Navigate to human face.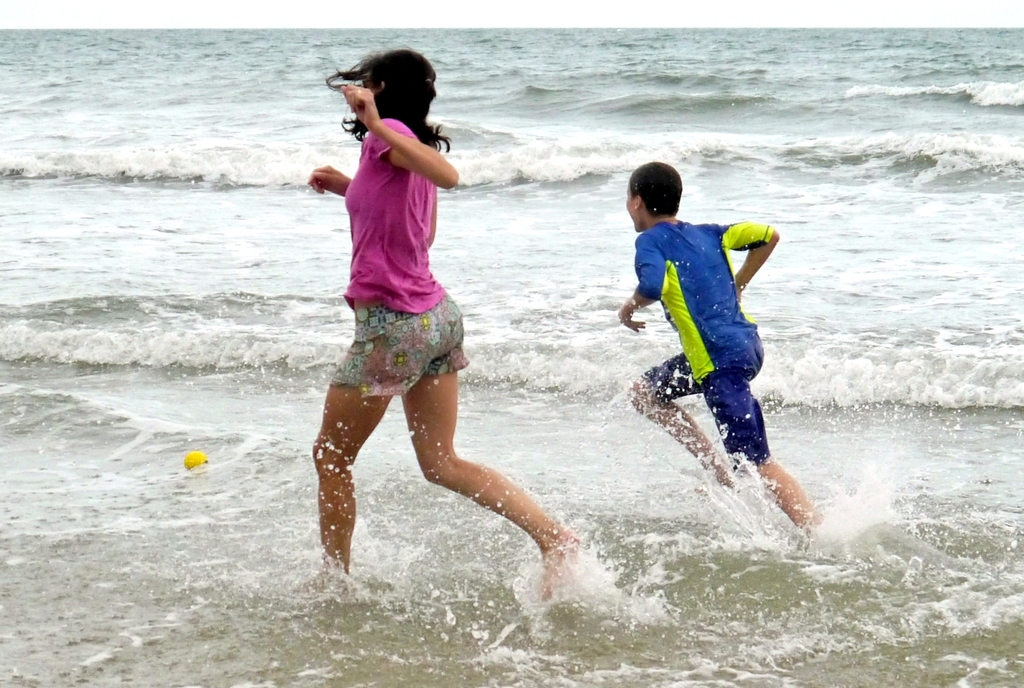
Navigation target: (x1=623, y1=183, x2=637, y2=226).
